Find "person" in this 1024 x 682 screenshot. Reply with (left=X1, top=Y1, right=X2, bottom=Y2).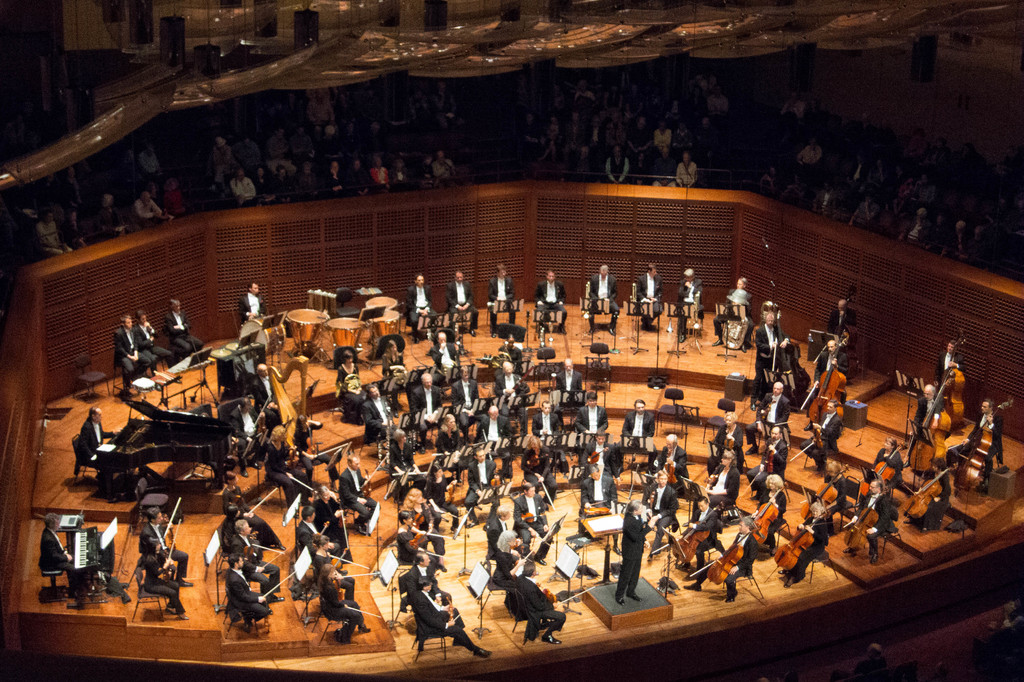
(left=631, top=259, right=664, bottom=332).
